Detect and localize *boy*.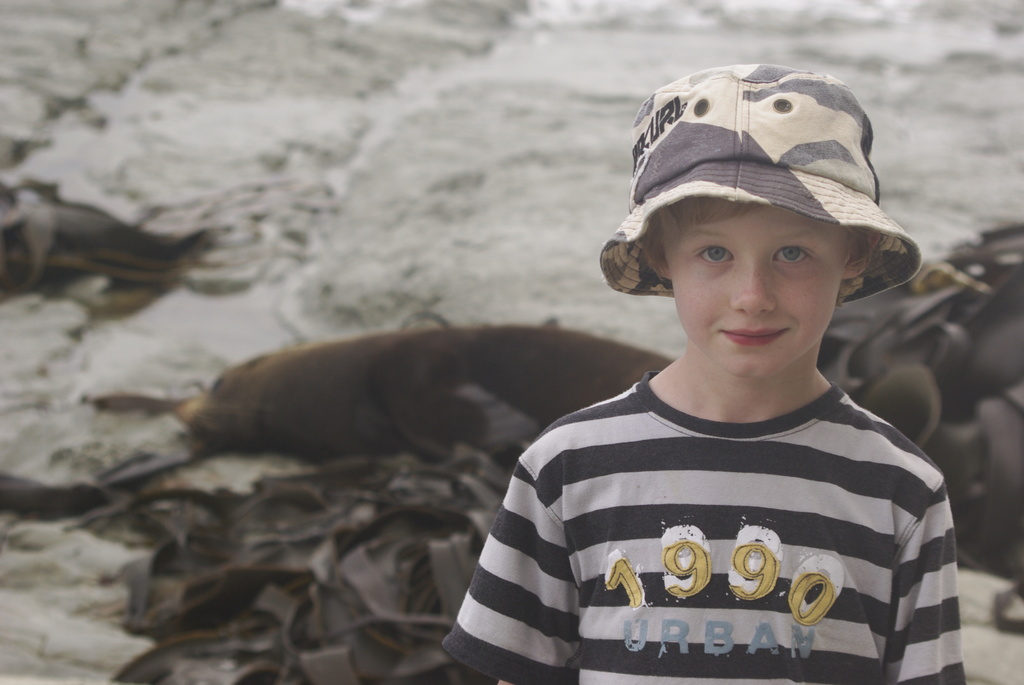
Localized at bbox=(444, 58, 974, 684).
